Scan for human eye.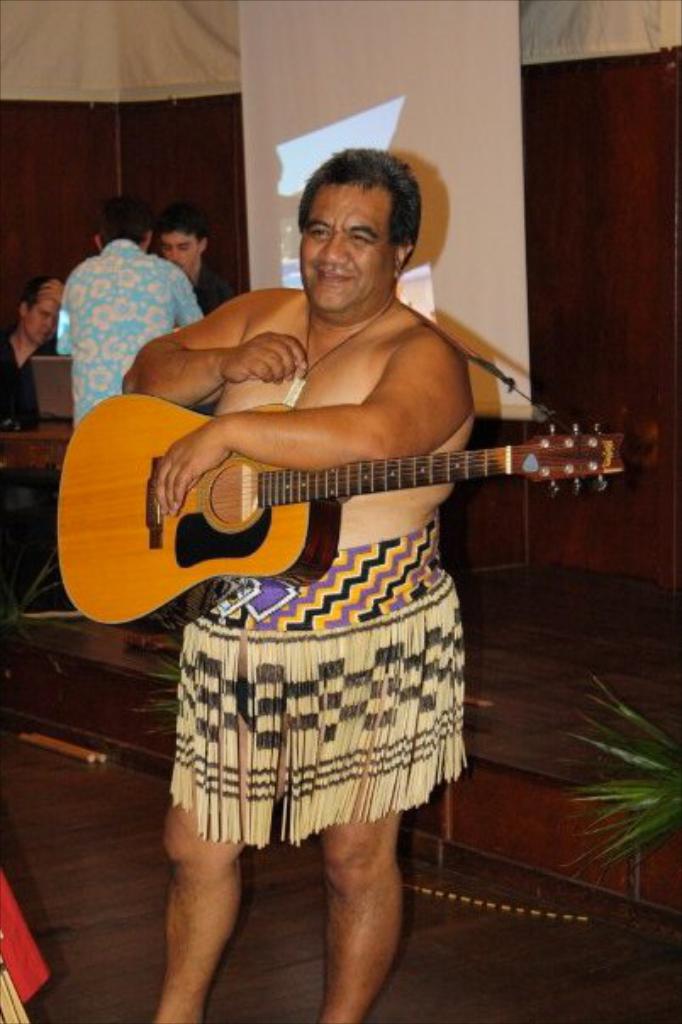
Scan result: (353,232,373,251).
